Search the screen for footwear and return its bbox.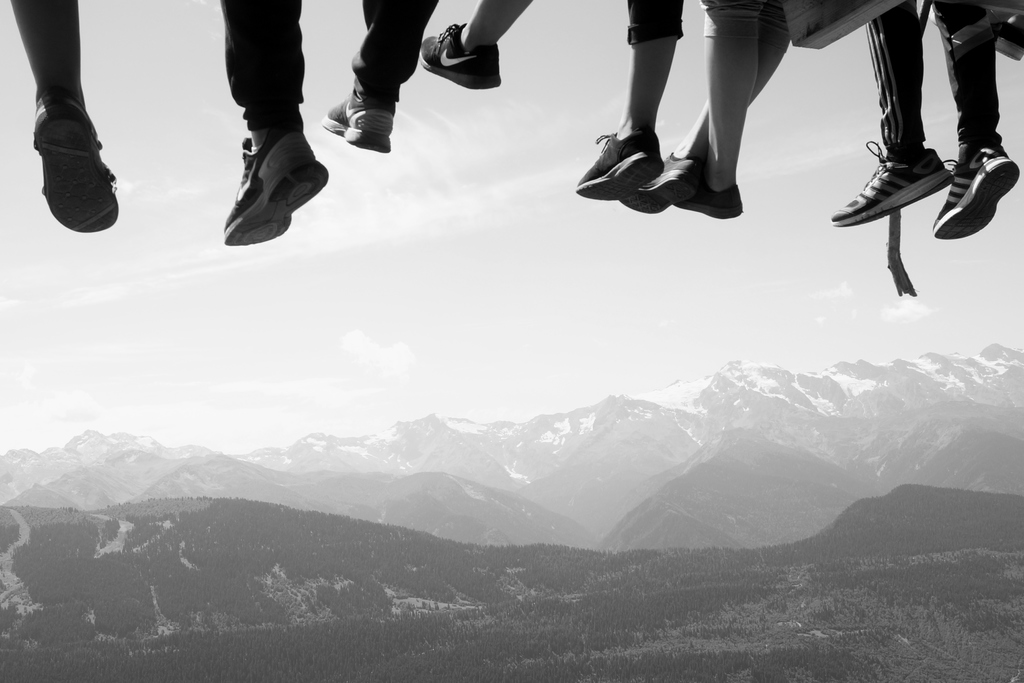
Found: 639,151,748,222.
